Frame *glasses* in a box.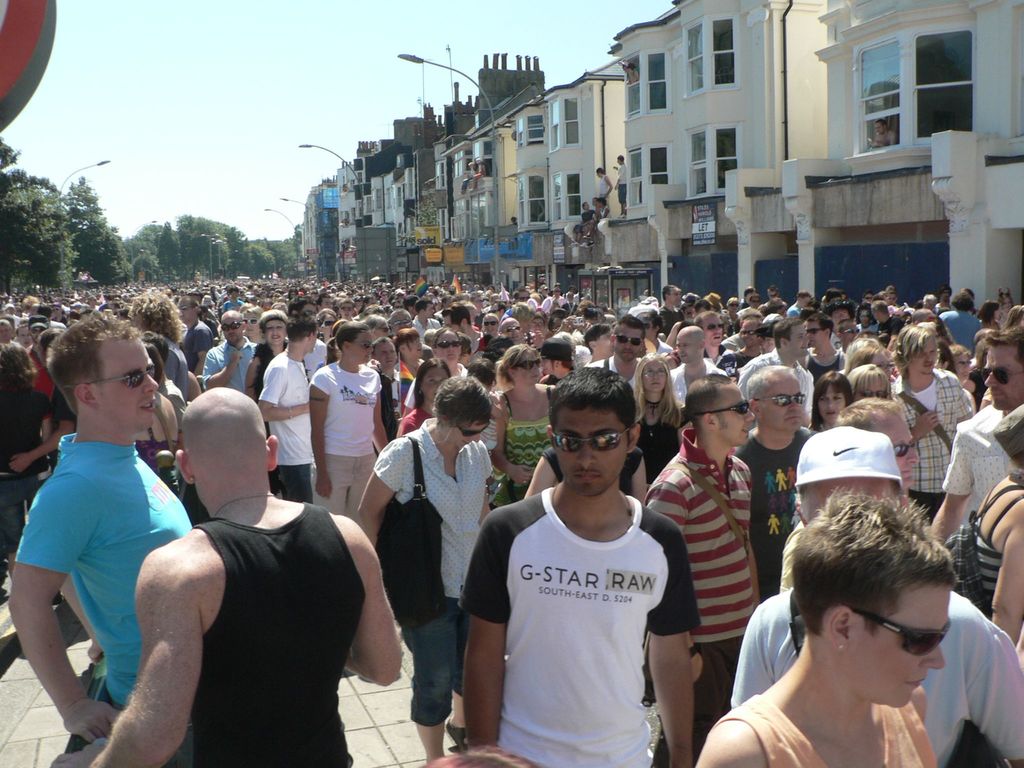
{"x1": 372, "y1": 329, "x2": 390, "y2": 334}.
